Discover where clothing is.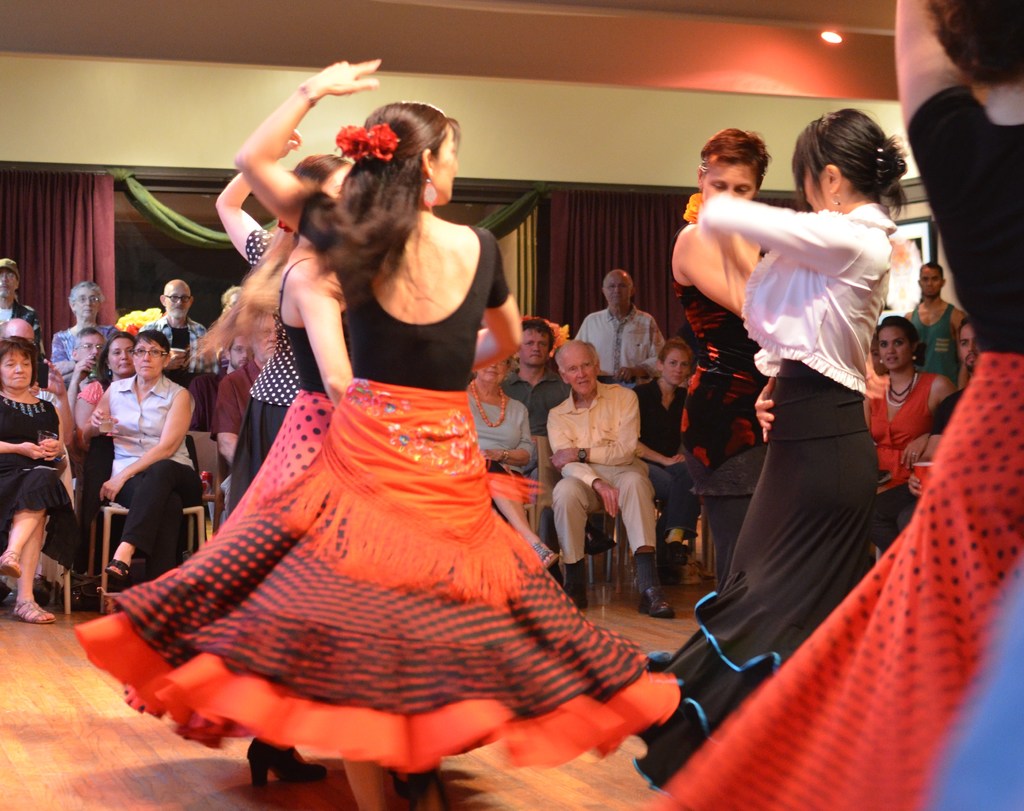
Discovered at (442, 386, 561, 541).
